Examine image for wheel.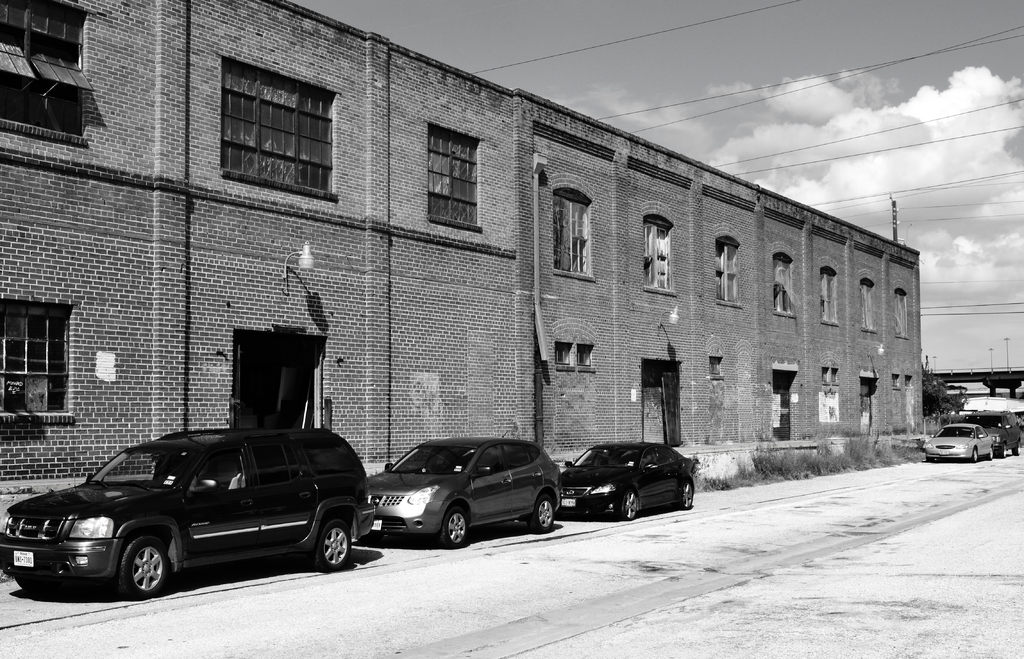
Examination result: <bbox>1001, 442, 1009, 457</bbox>.
